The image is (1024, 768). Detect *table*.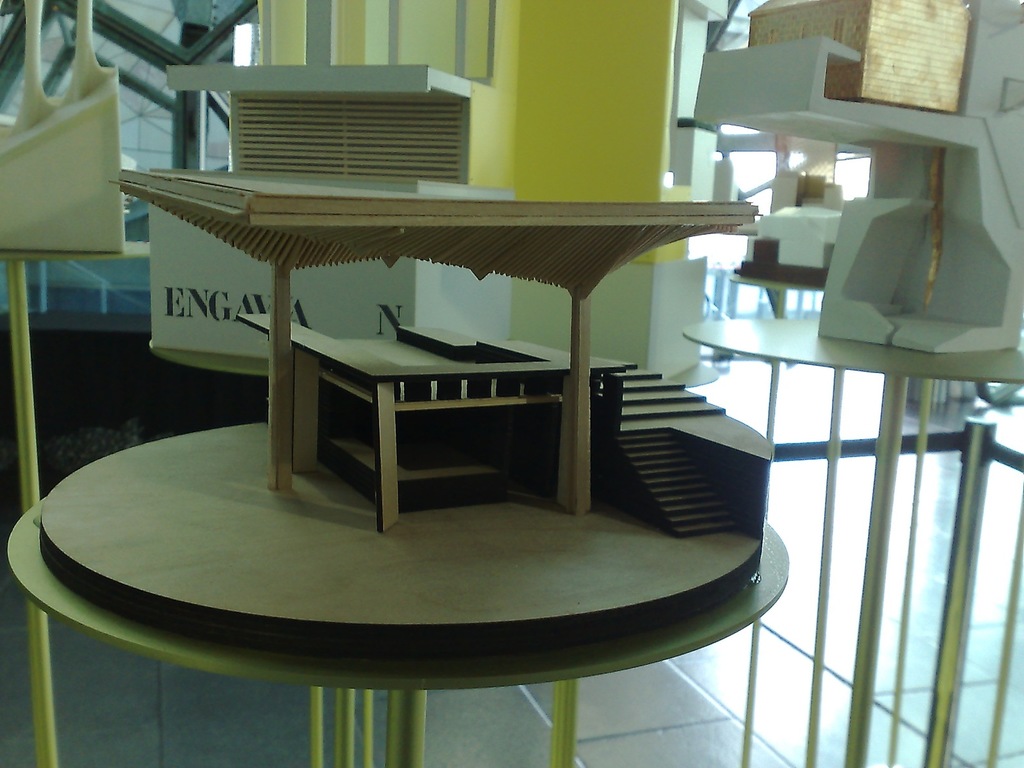
Detection: [x1=671, y1=308, x2=1023, y2=767].
